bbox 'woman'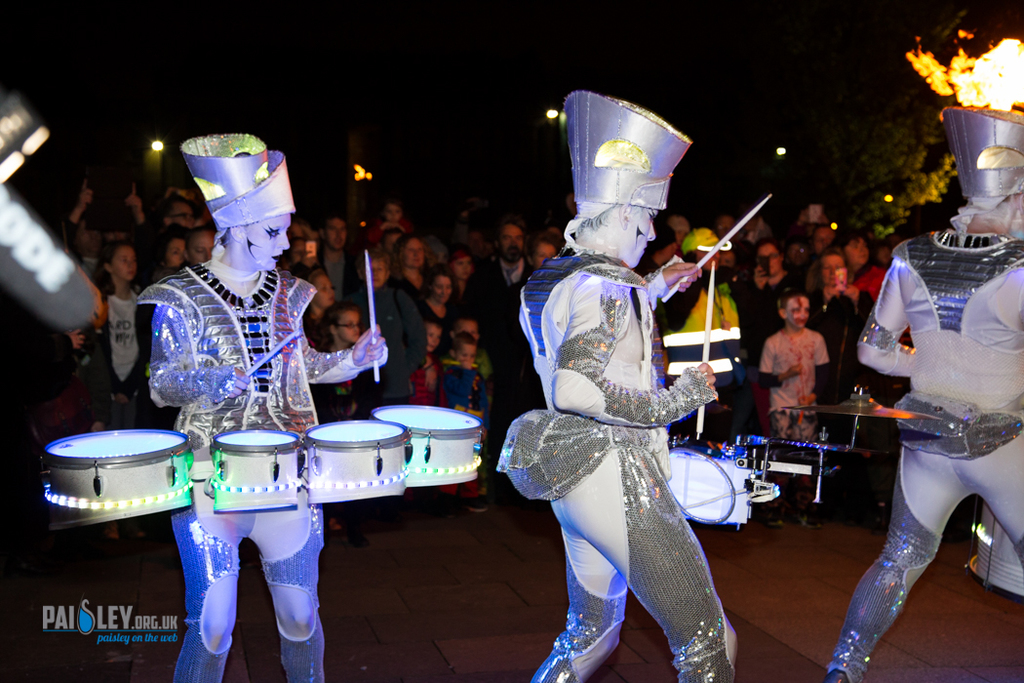
{"x1": 418, "y1": 265, "x2": 464, "y2": 346}
